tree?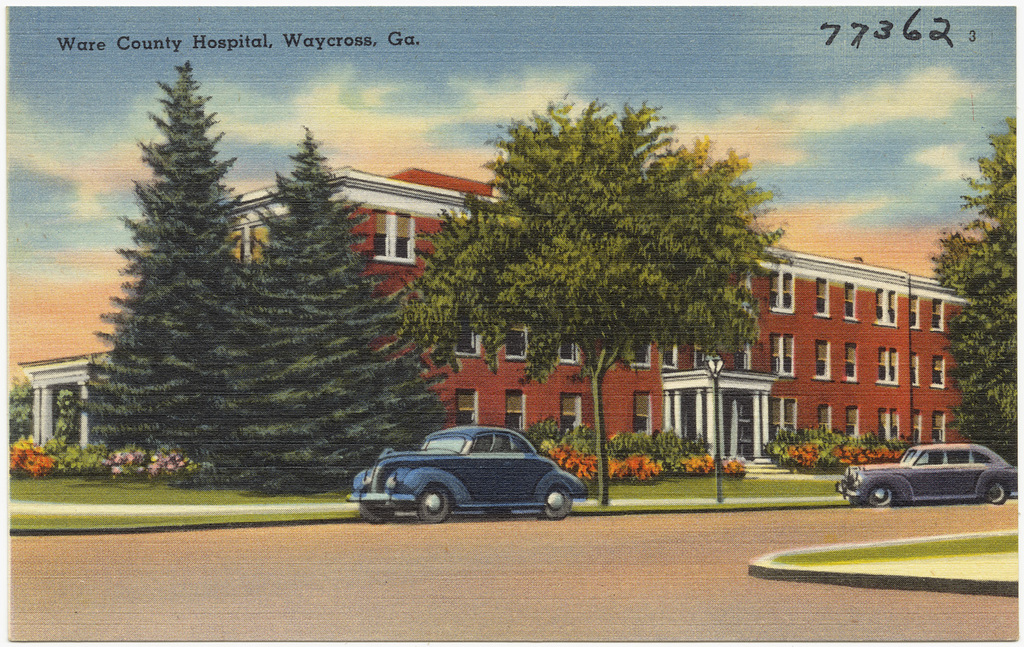
x1=88, y1=43, x2=264, y2=482
